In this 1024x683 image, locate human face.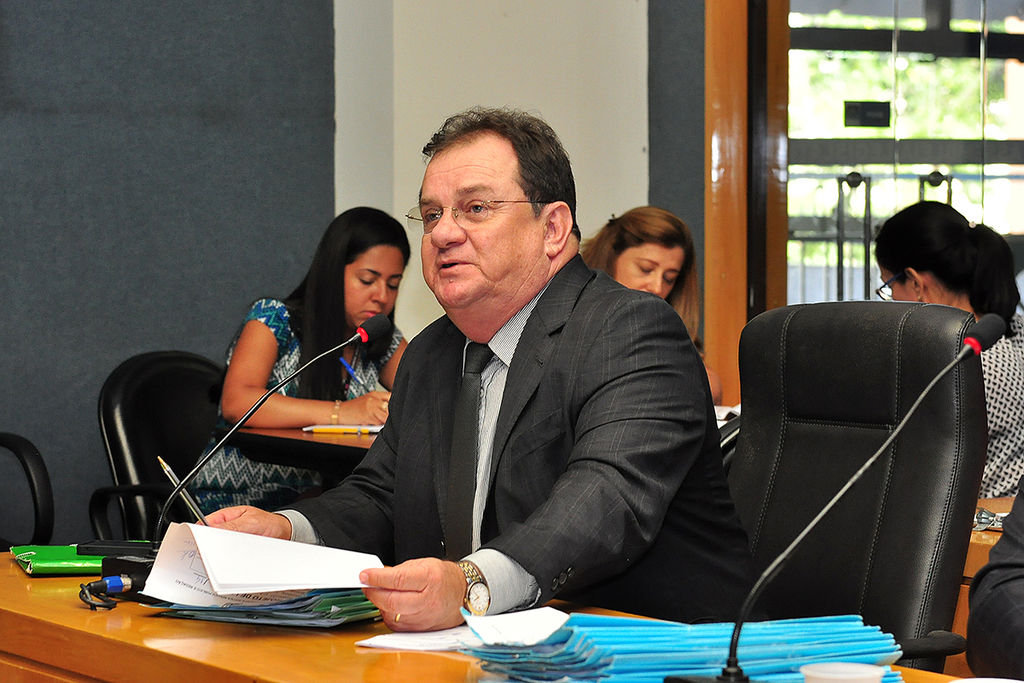
Bounding box: x1=612, y1=242, x2=684, y2=306.
